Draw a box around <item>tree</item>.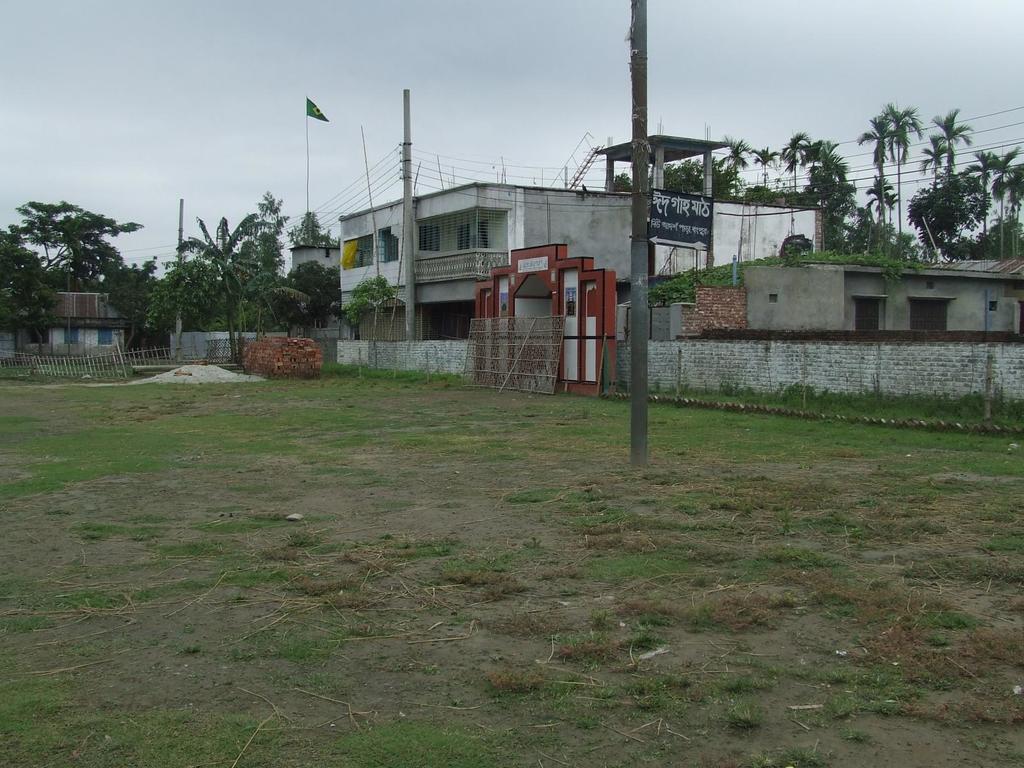
966/148/1023/250.
